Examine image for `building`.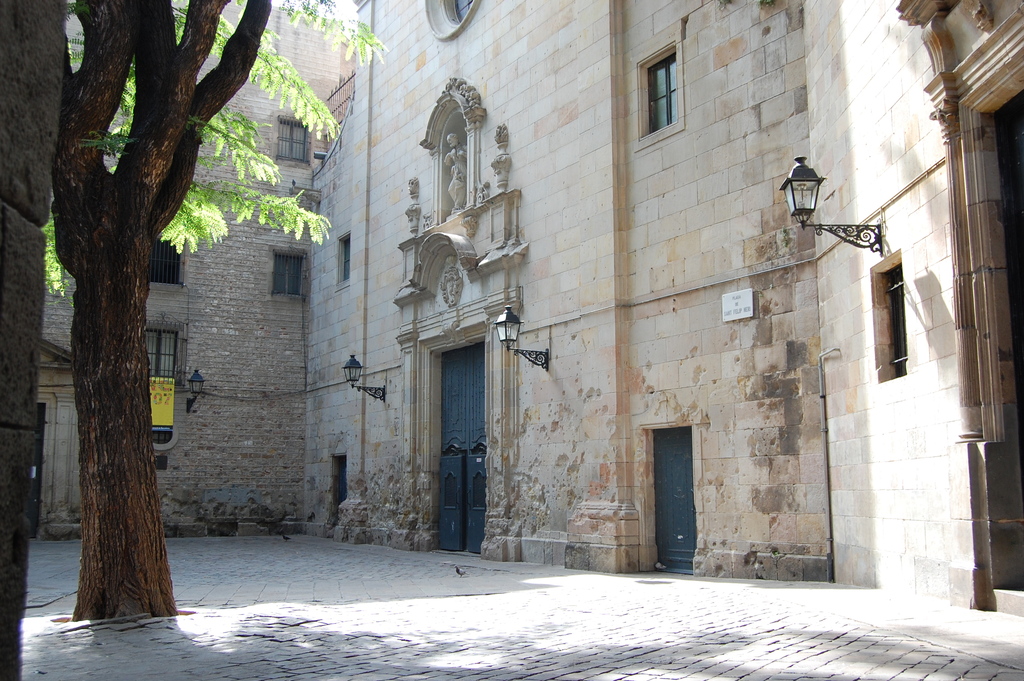
Examination result: (x1=0, y1=0, x2=1023, y2=623).
